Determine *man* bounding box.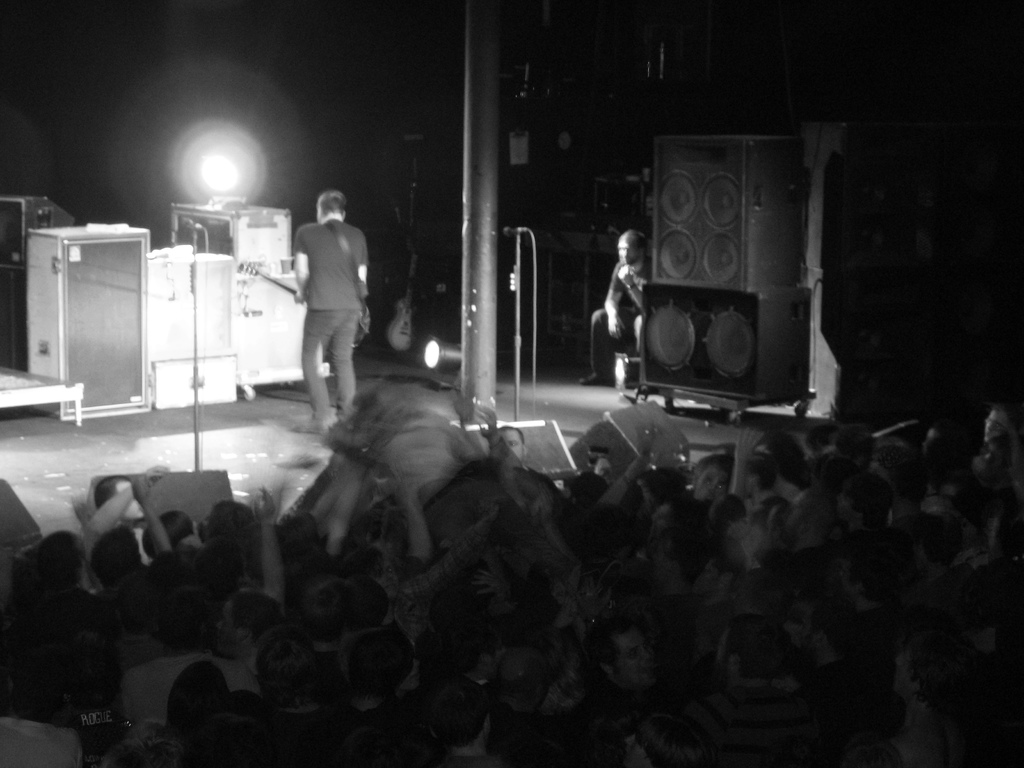
Determined: 123 578 265 735.
